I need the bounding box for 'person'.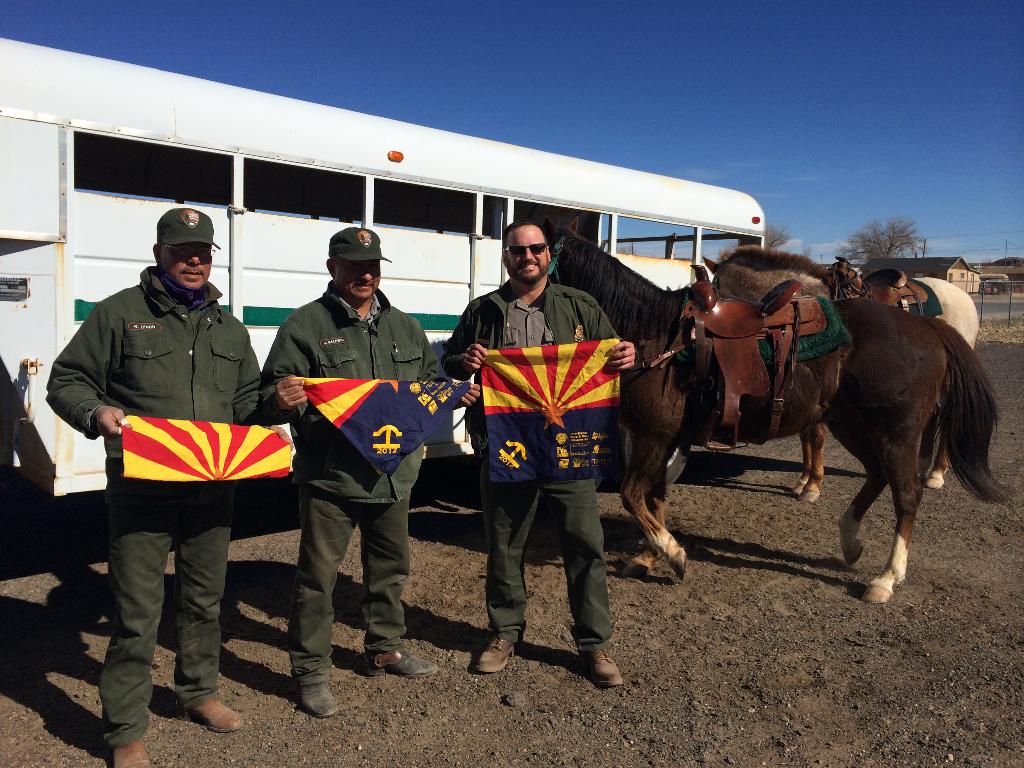
Here it is: <region>442, 220, 640, 691</region>.
